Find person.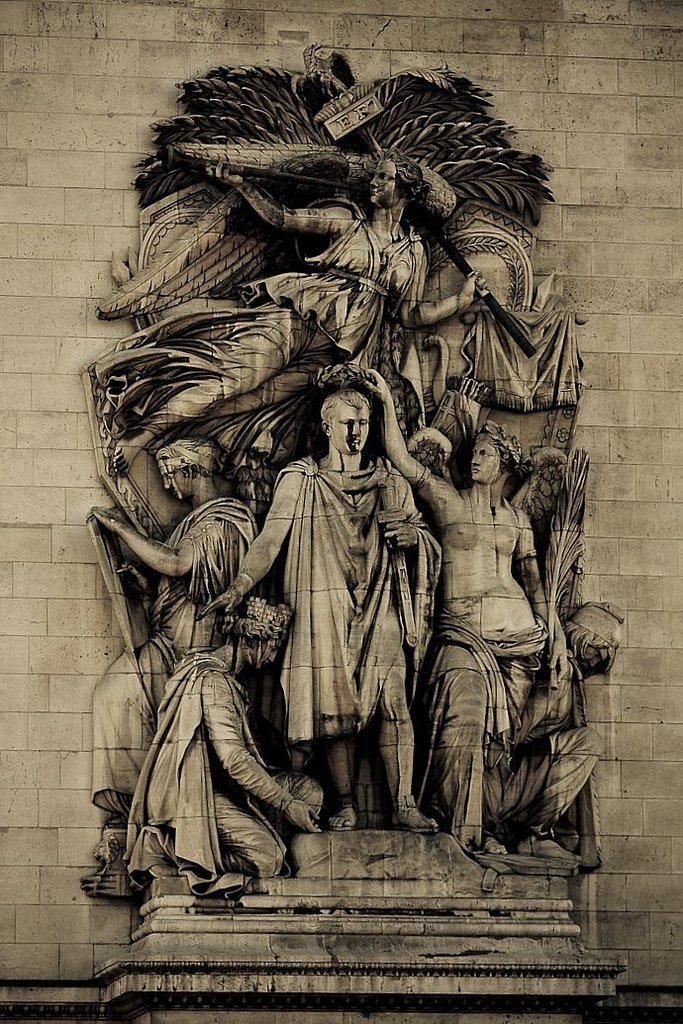
bbox=(114, 449, 300, 925).
